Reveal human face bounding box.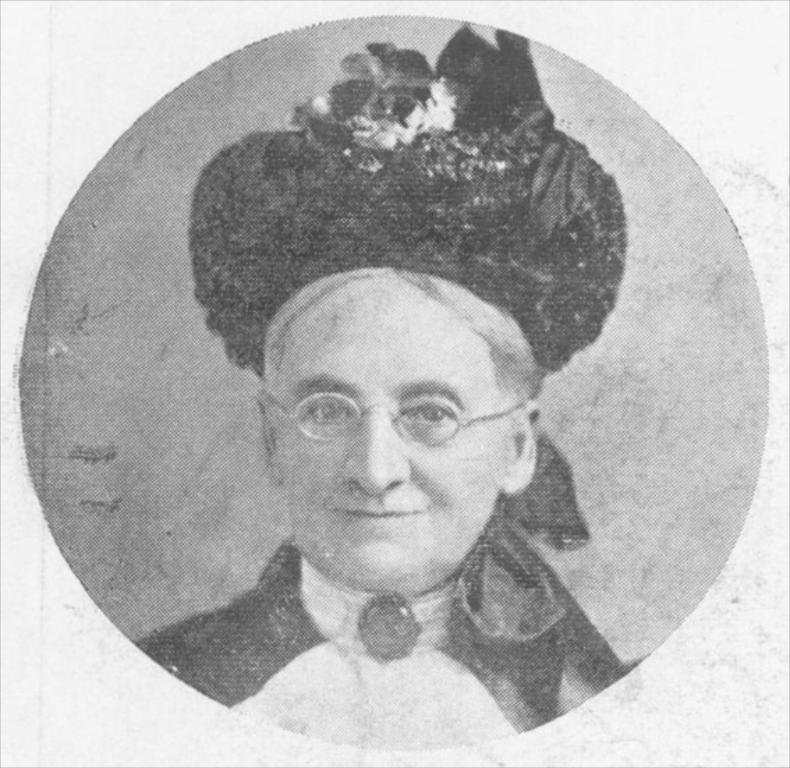
Revealed: detection(280, 280, 517, 604).
